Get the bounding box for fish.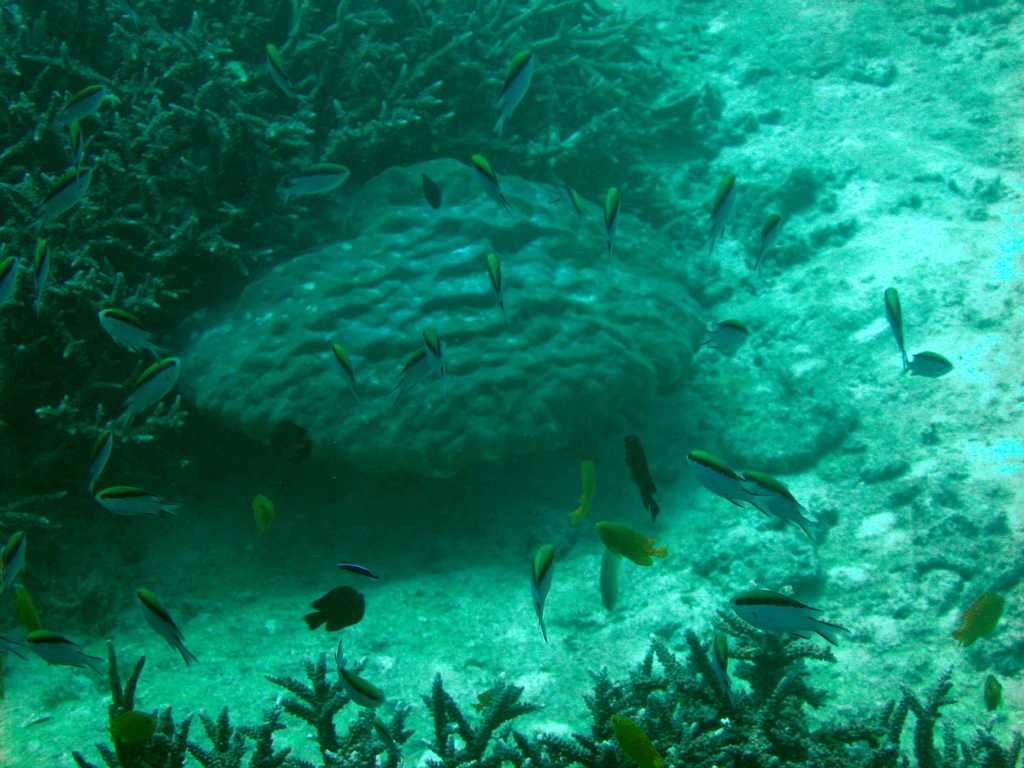
select_region(302, 584, 366, 636).
